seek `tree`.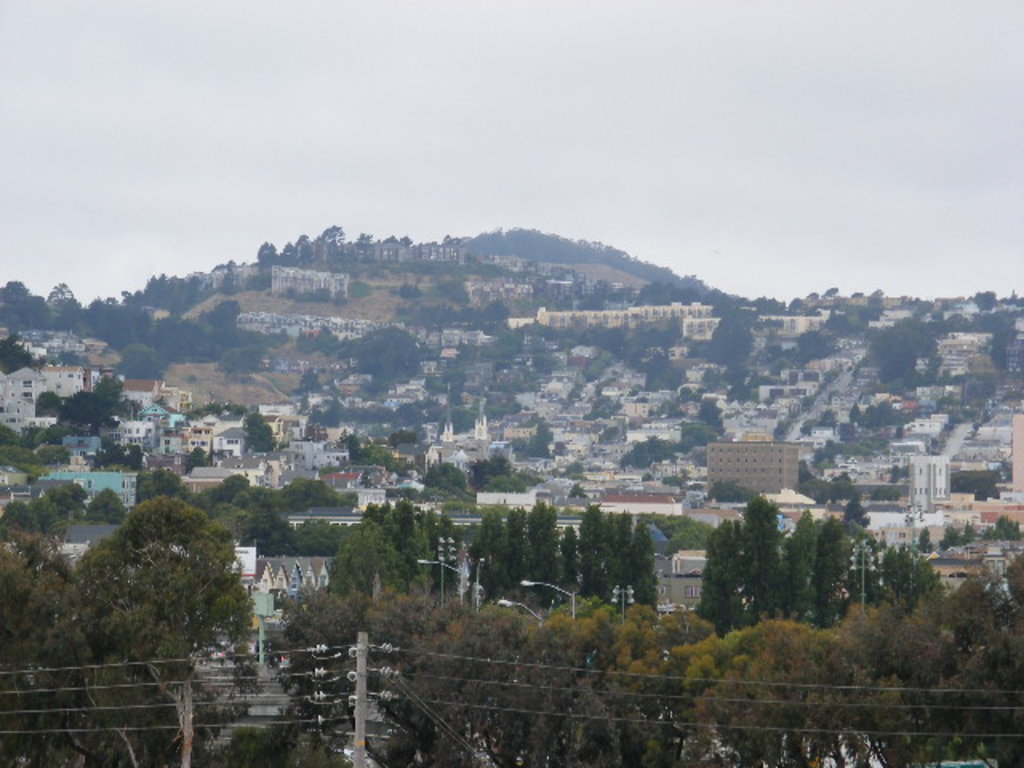
select_region(0, 421, 66, 472).
